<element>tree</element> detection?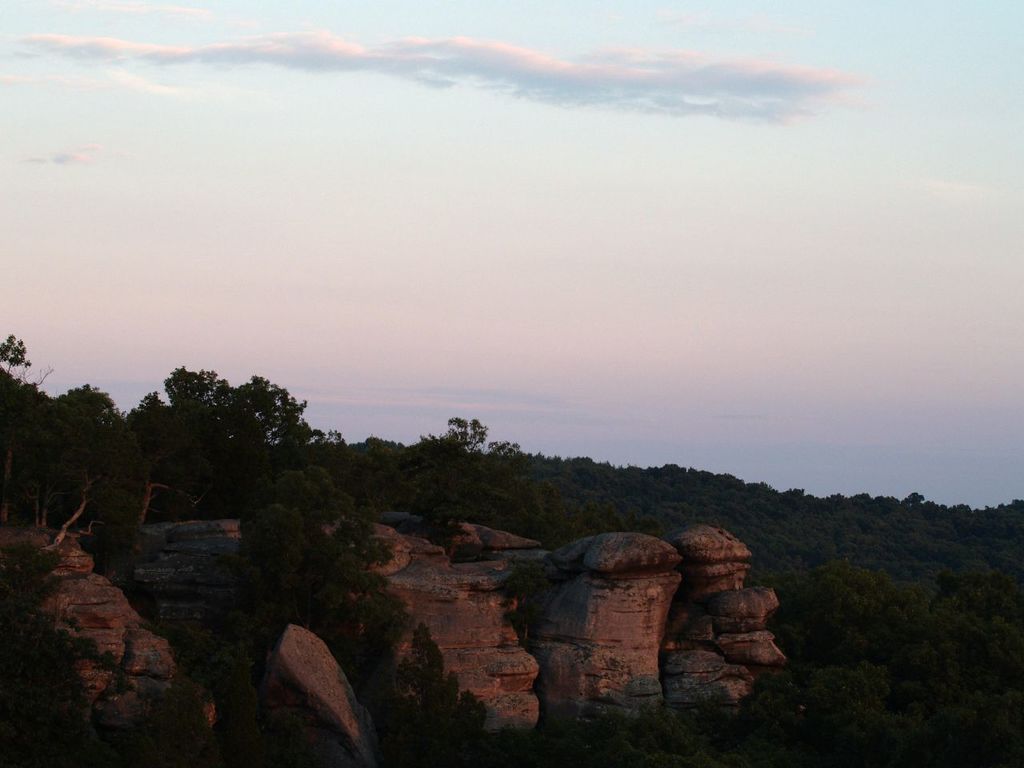
{"x1": 51, "y1": 374, "x2": 113, "y2": 446}
